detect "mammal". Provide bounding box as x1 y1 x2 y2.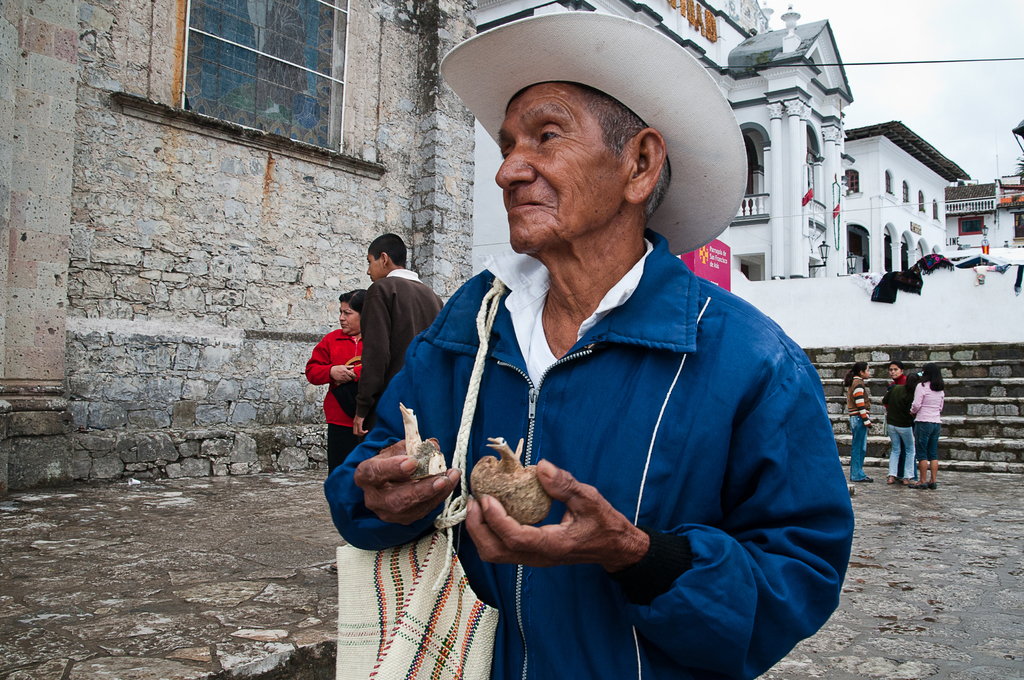
908 362 947 490.
